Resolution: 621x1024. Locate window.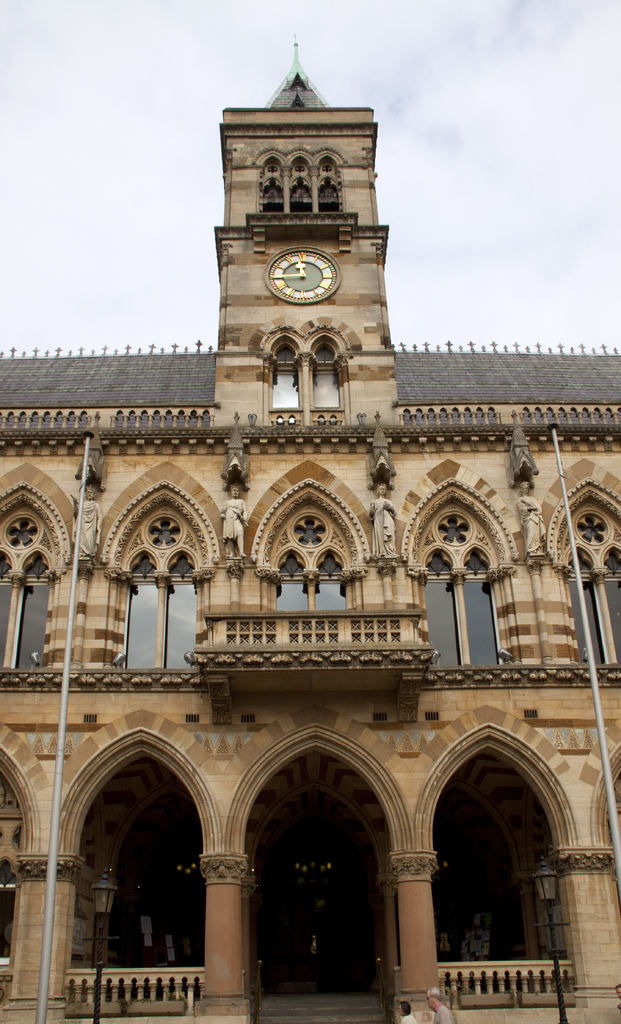
561,495,620,663.
